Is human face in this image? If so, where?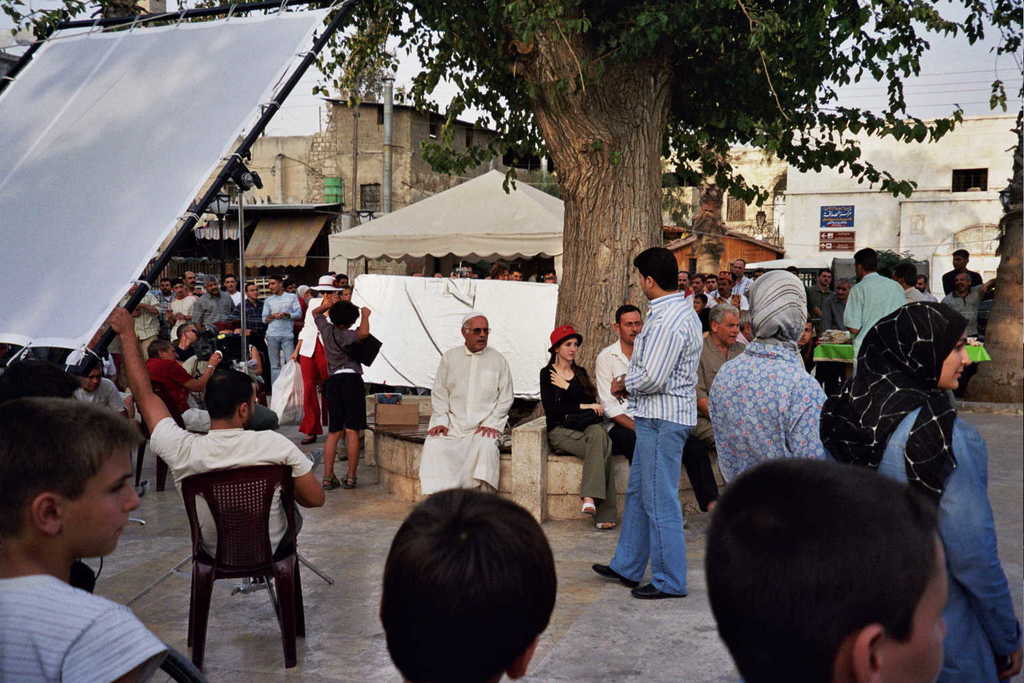
Yes, at 719 315 741 345.
